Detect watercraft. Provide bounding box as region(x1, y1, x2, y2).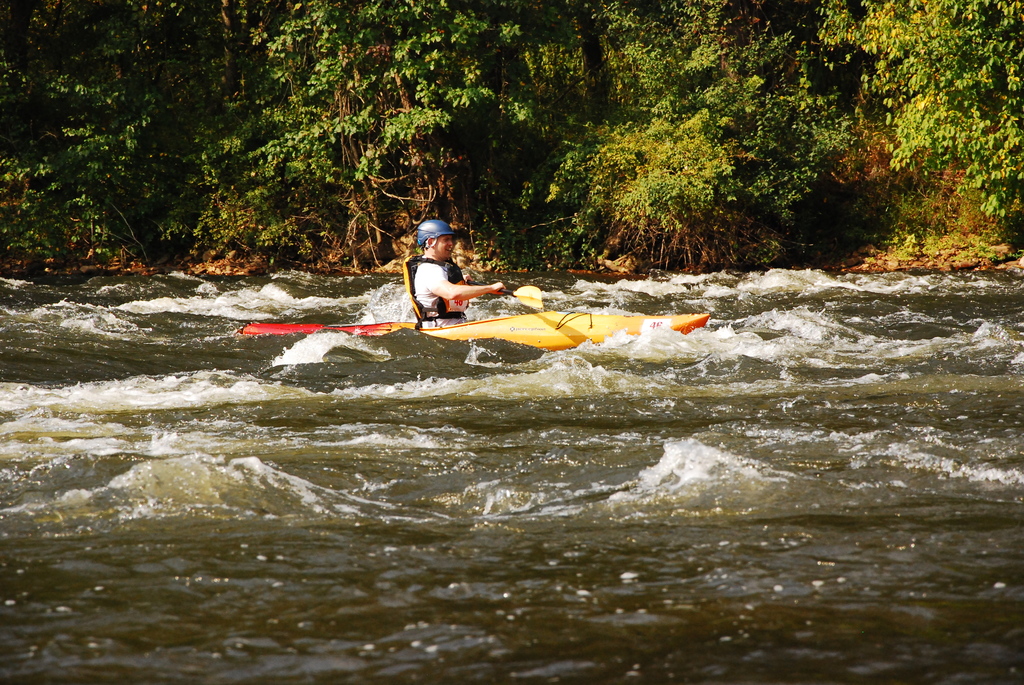
region(237, 308, 710, 356).
